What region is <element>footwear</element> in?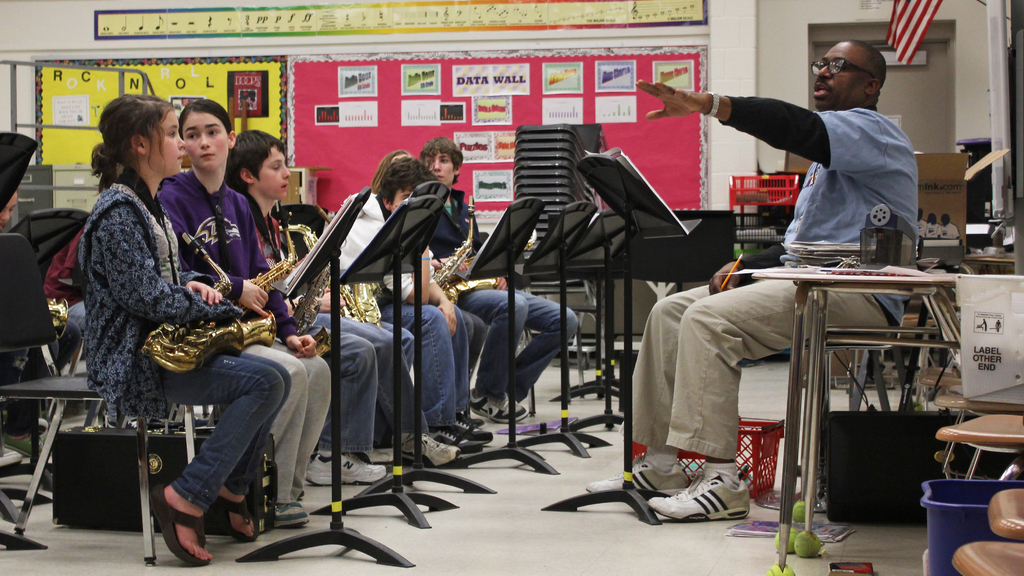
select_region(250, 479, 300, 539).
